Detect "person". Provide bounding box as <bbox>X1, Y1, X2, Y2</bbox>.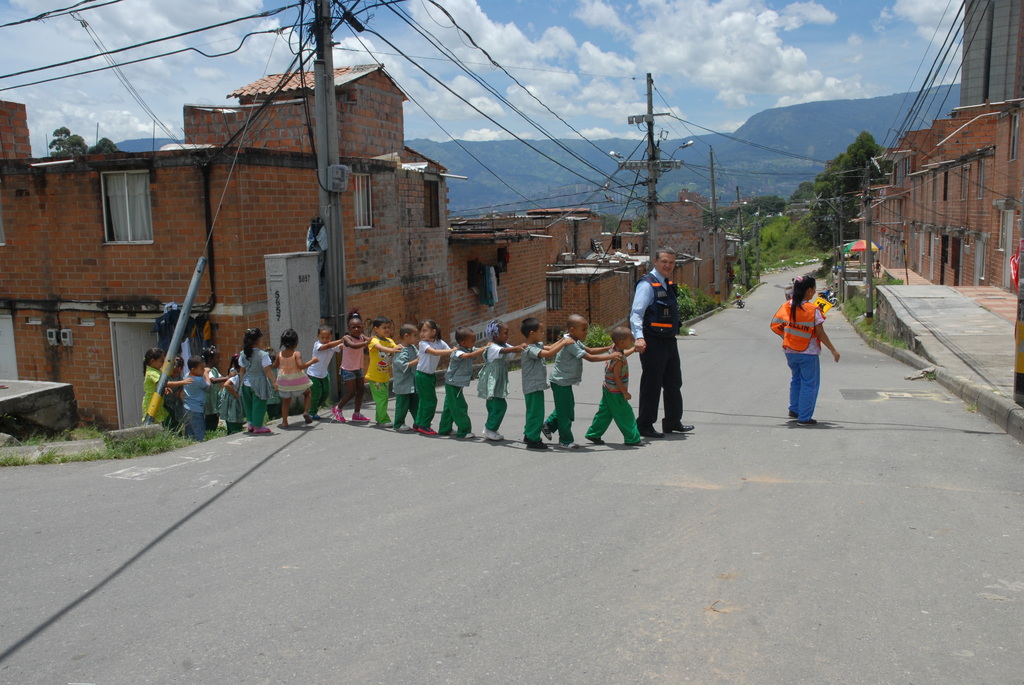
<bbox>774, 261, 844, 424</bbox>.
